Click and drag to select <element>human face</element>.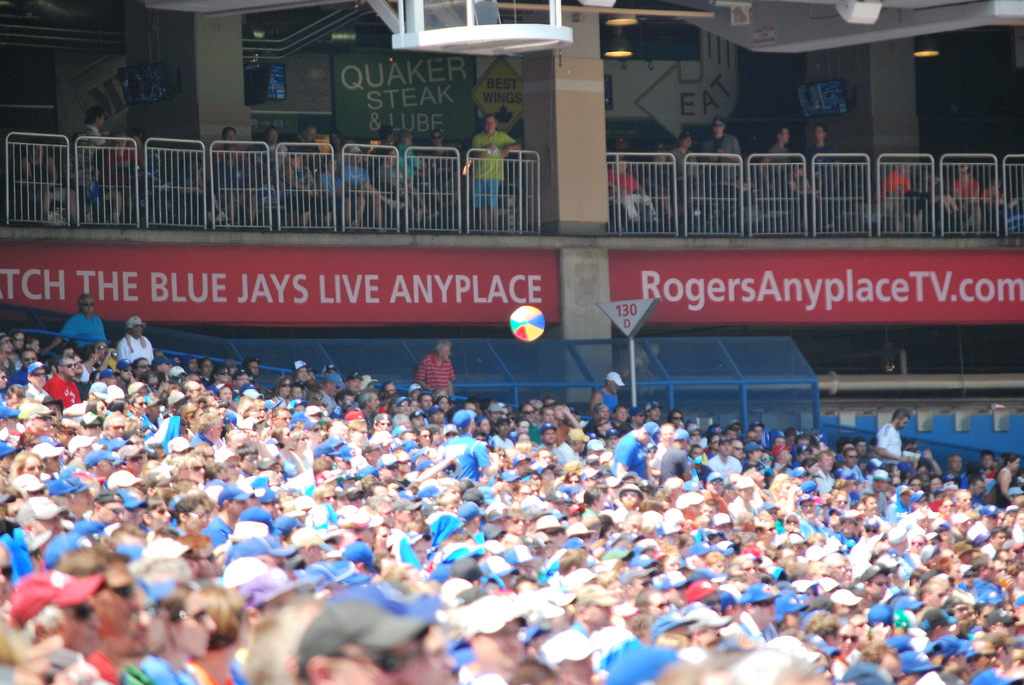
Selection: x1=95, y1=343, x2=107, y2=358.
